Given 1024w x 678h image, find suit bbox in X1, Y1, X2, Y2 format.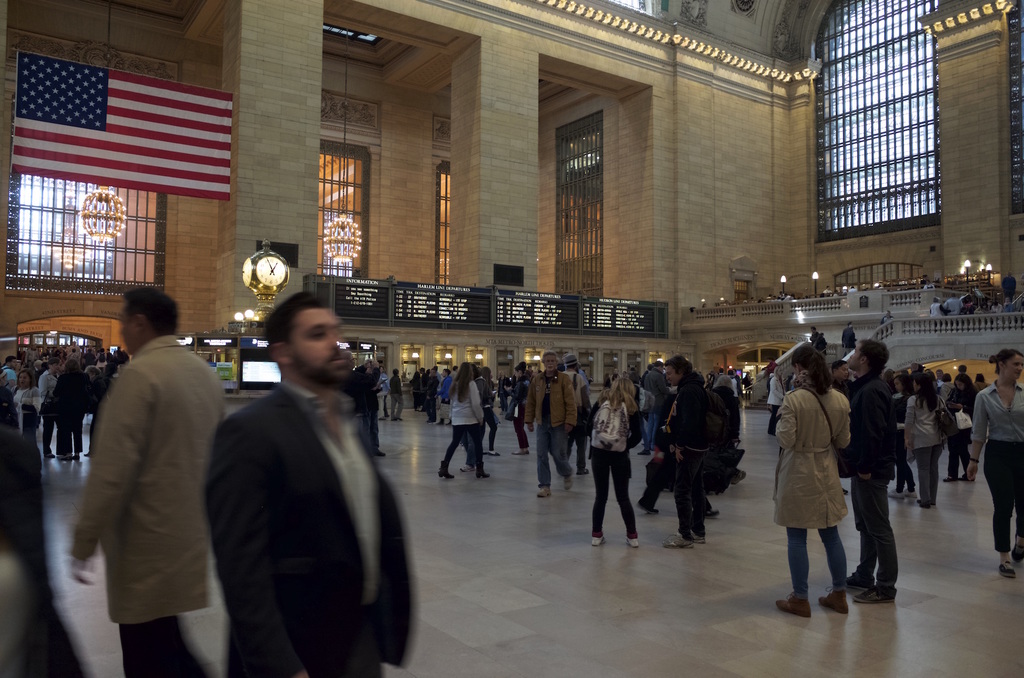
209, 388, 416, 677.
